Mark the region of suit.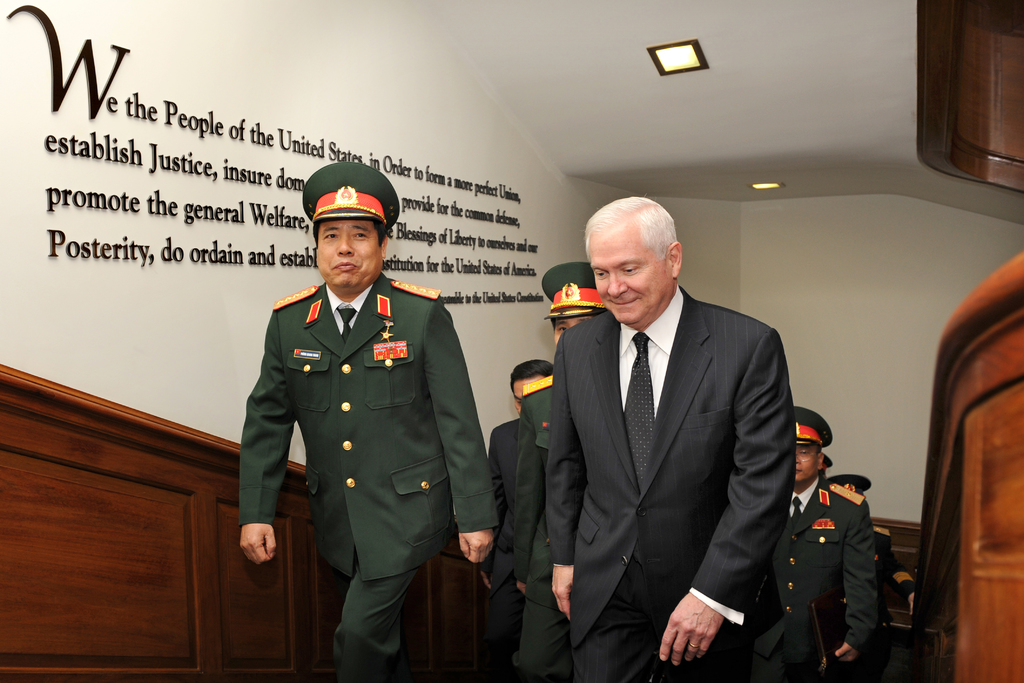
Region: [532, 202, 810, 678].
